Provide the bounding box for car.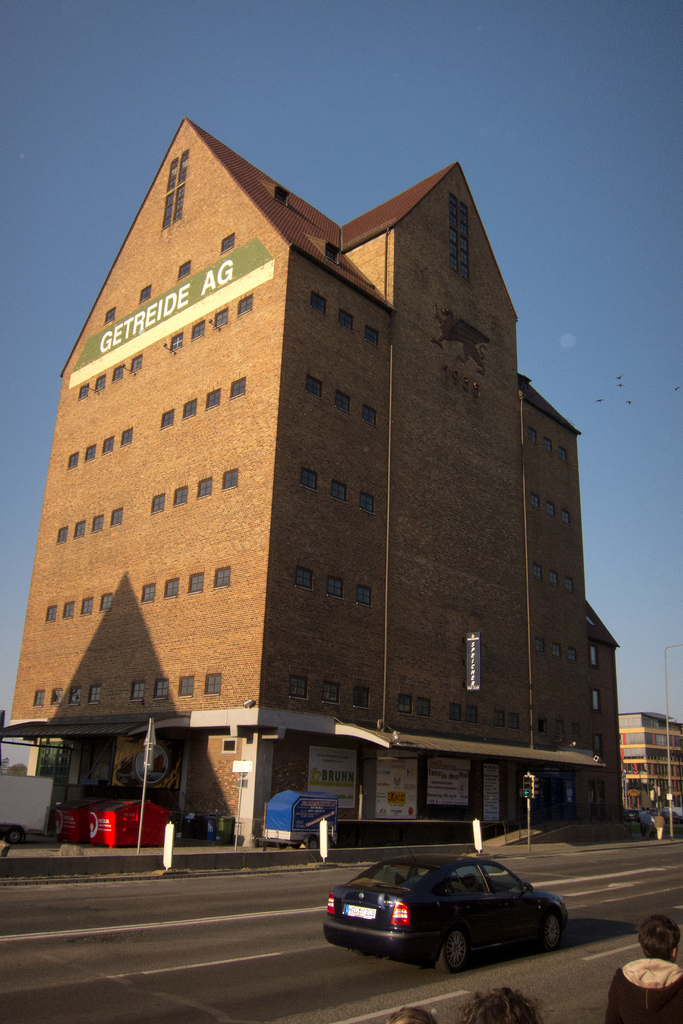
321/850/577/975.
